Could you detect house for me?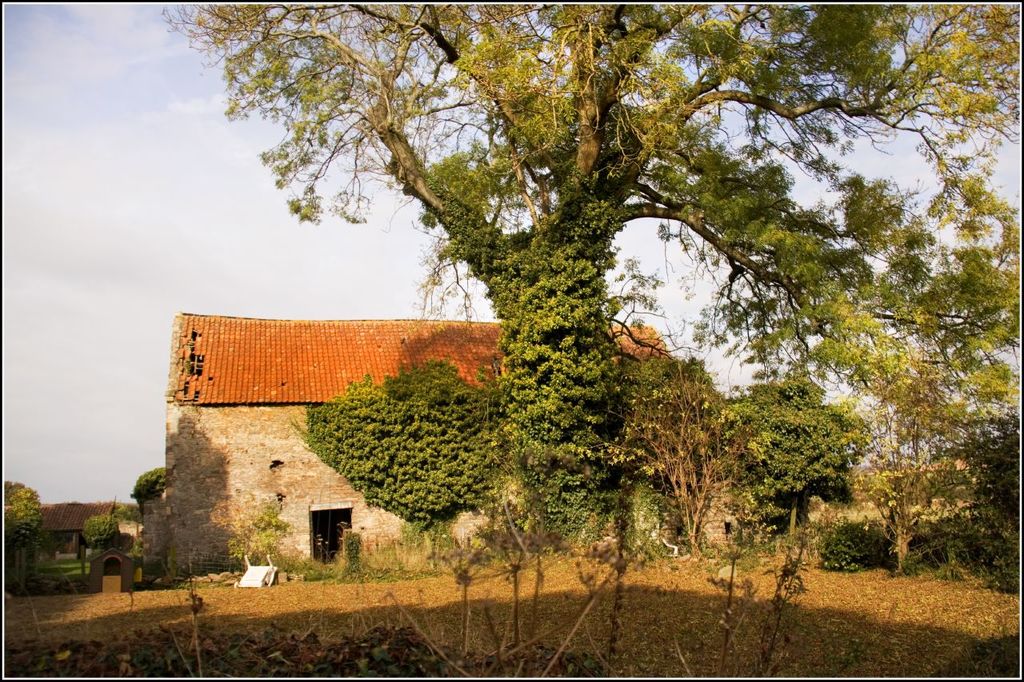
Detection result: [x1=158, y1=309, x2=683, y2=585].
